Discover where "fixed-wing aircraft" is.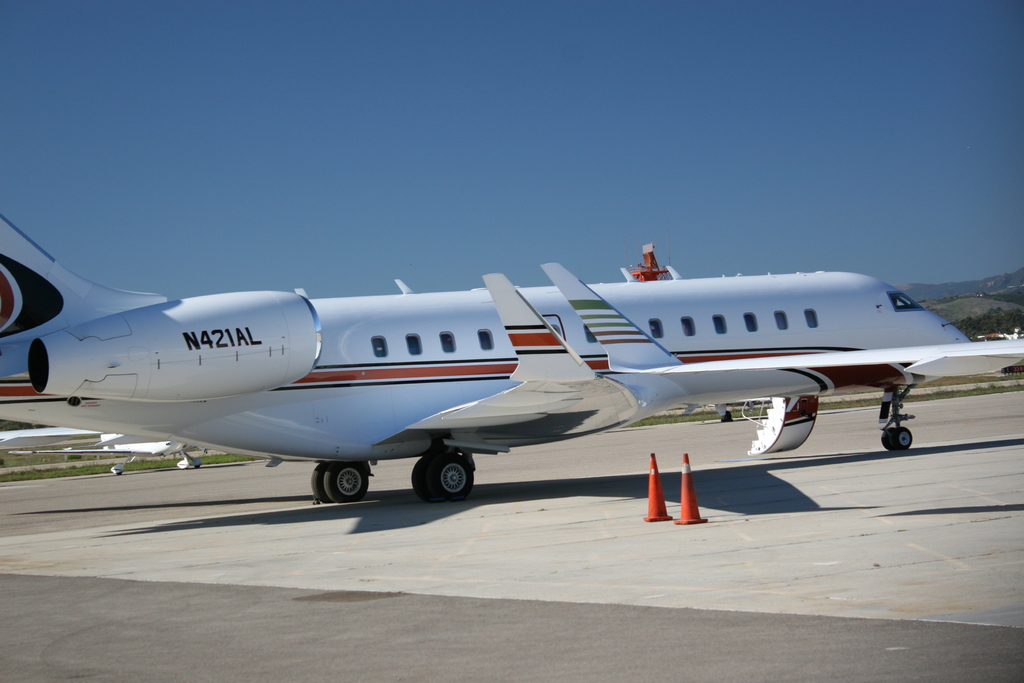
Discovered at bbox=(0, 216, 1023, 505).
